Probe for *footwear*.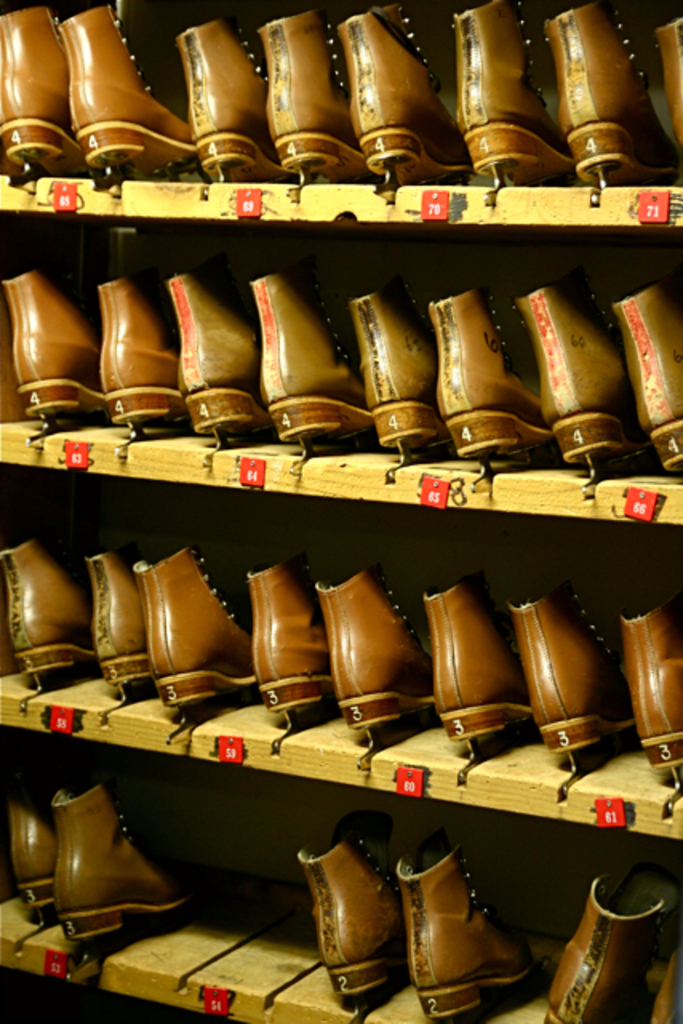
Probe result: 176, 275, 269, 445.
